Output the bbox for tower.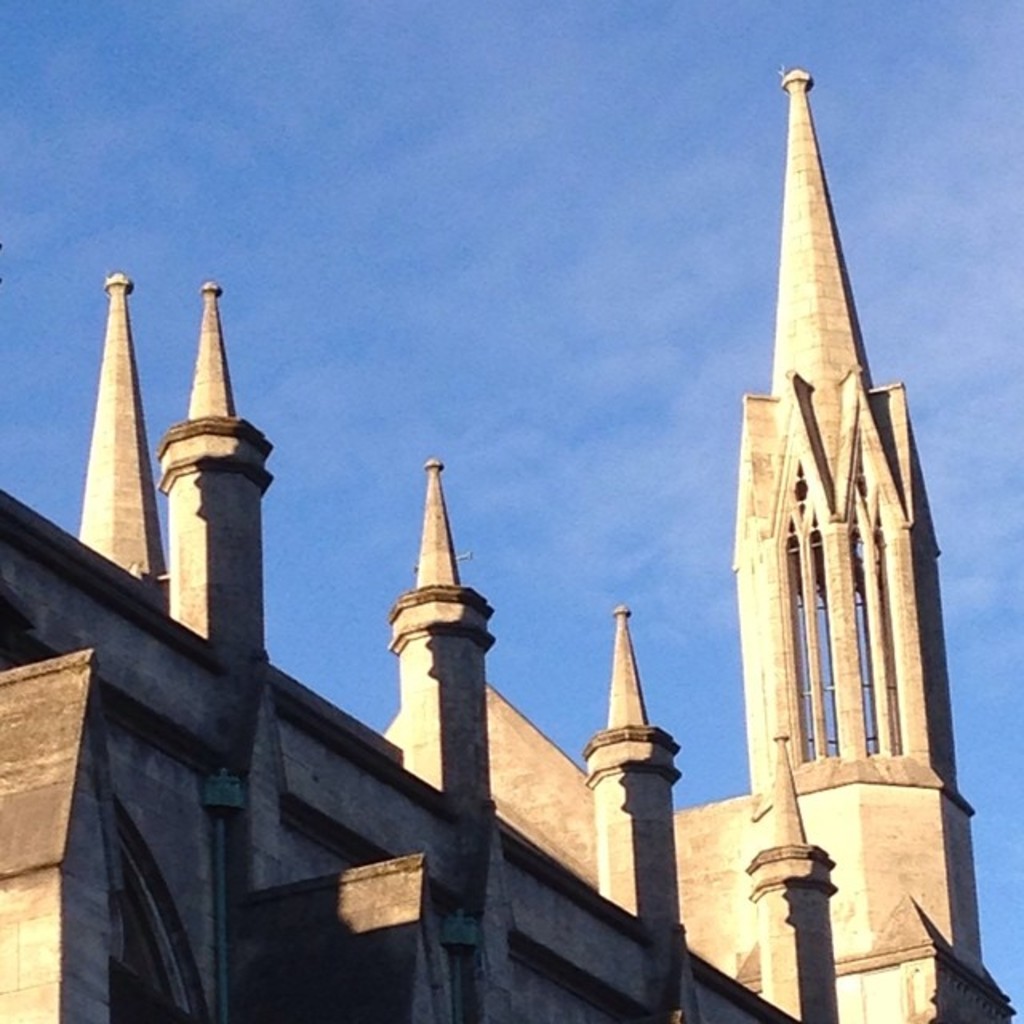
67, 270, 163, 598.
